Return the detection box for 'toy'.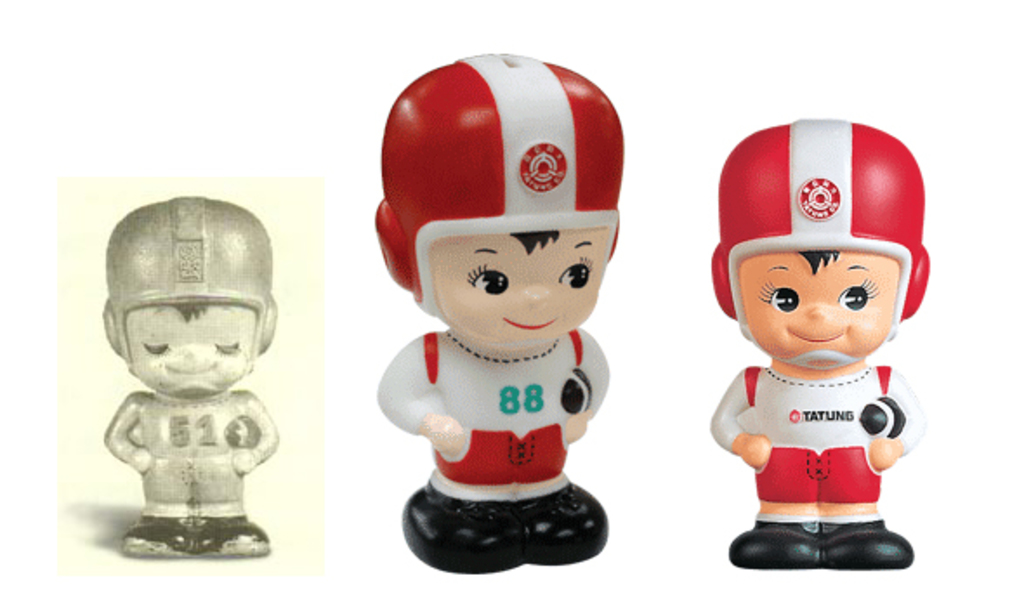
370/50/627/573.
